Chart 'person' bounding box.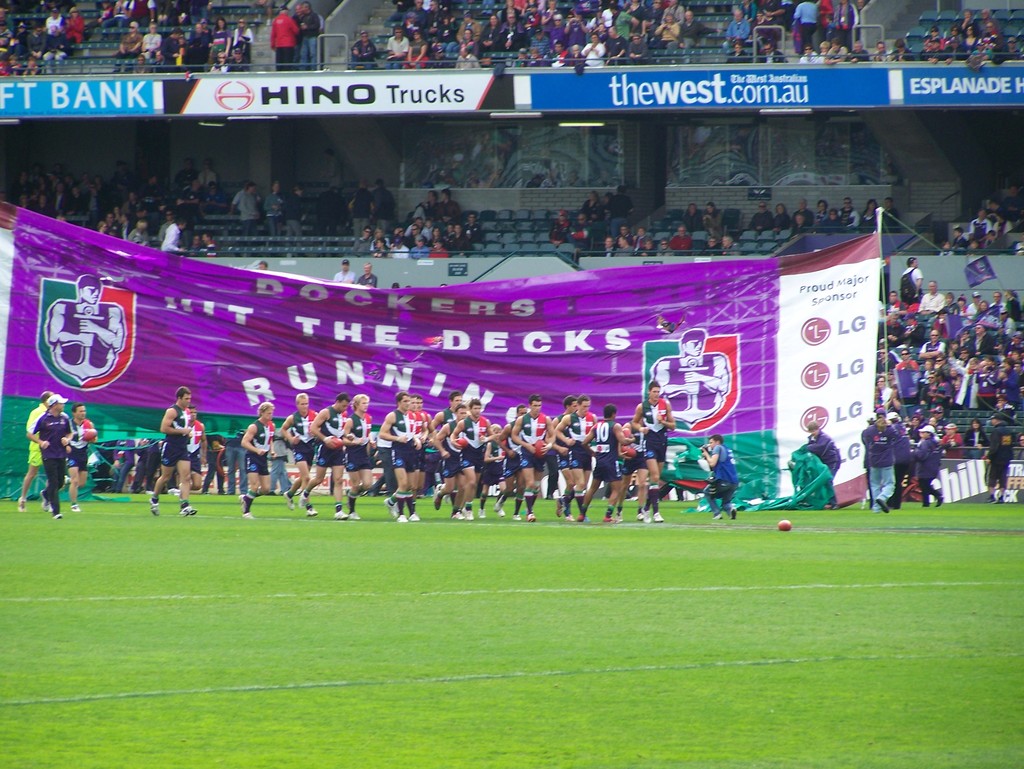
Charted: 374,390,424,521.
